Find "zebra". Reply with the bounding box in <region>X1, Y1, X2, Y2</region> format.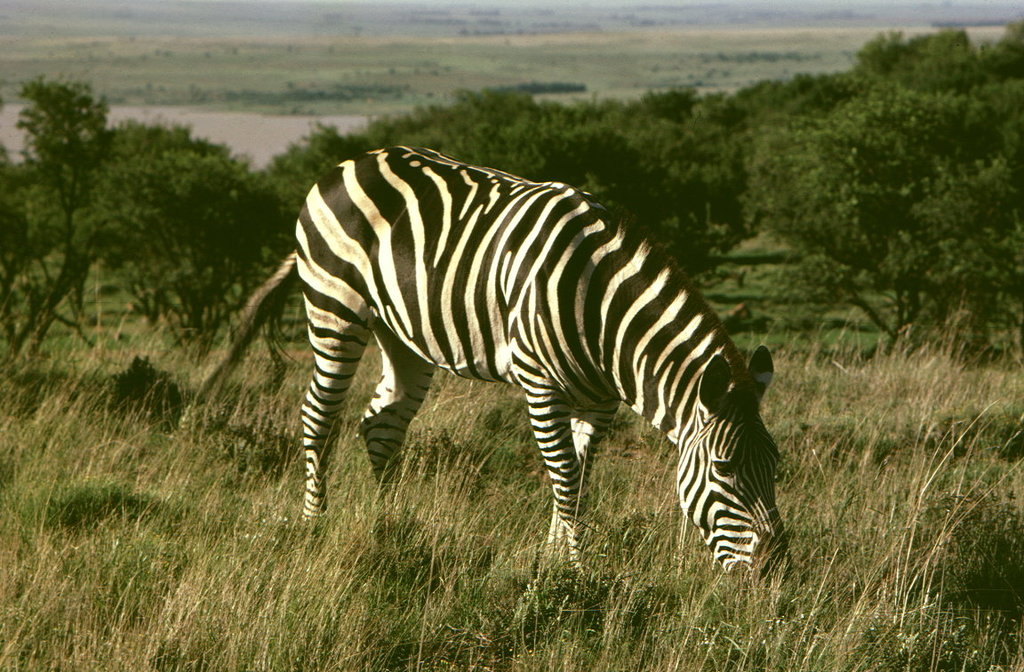
<region>219, 144, 792, 574</region>.
